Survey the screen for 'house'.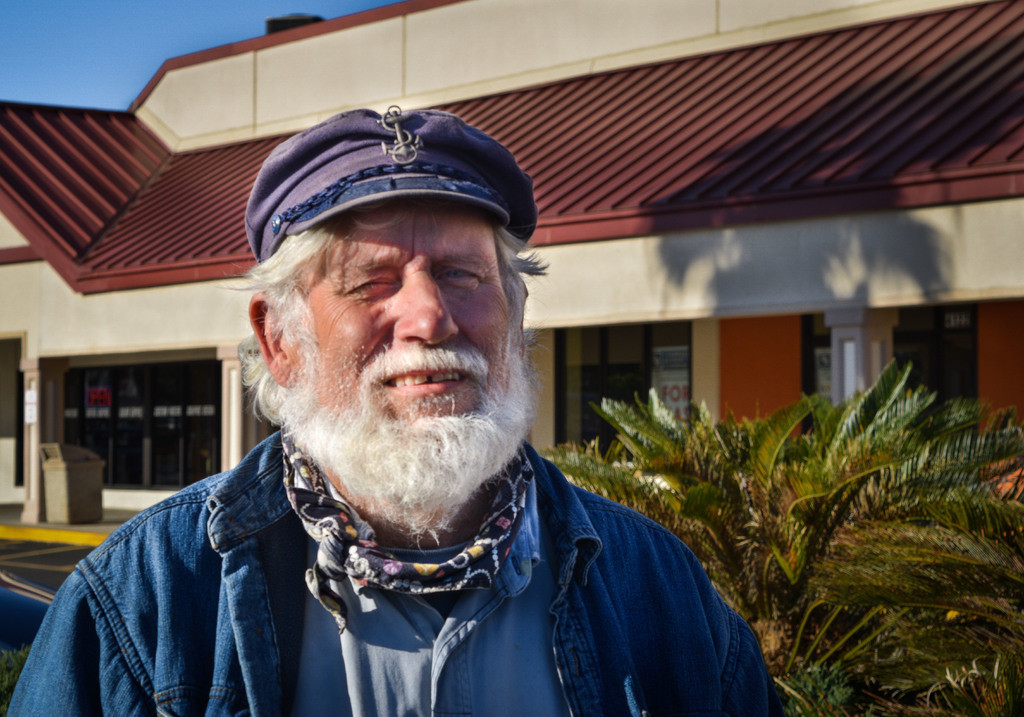
Survey found: [x1=0, y1=0, x2=1023, y2=521].
